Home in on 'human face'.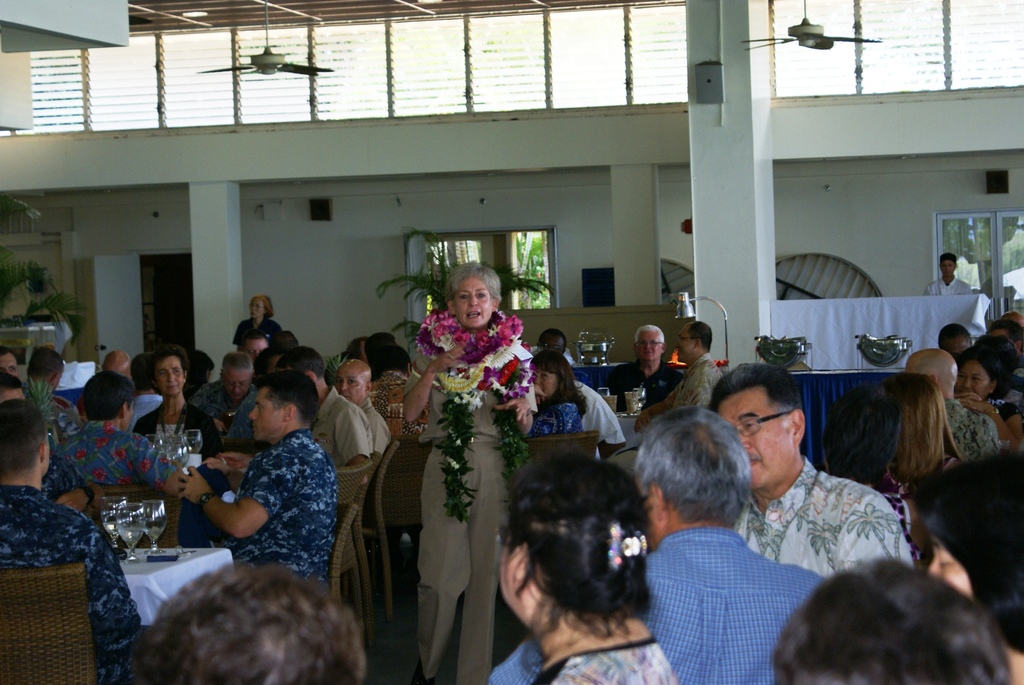
Homed in at (left=953, top=365, right=991, bottom=399).
